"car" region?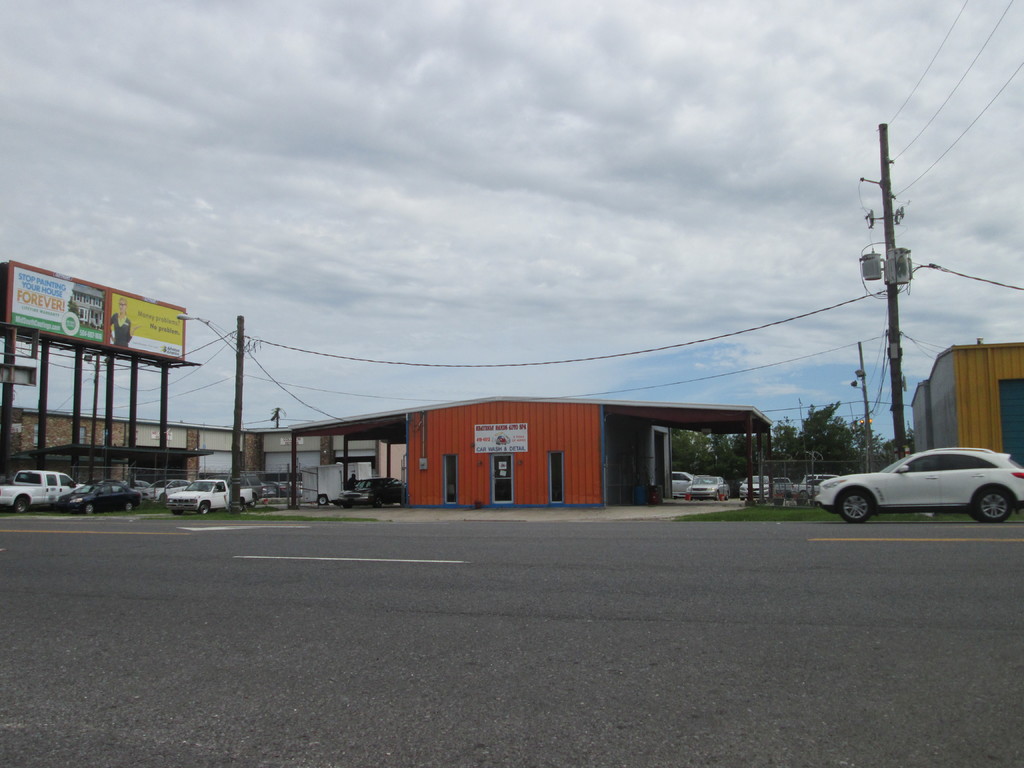
[820, 436, 1021, 525]
